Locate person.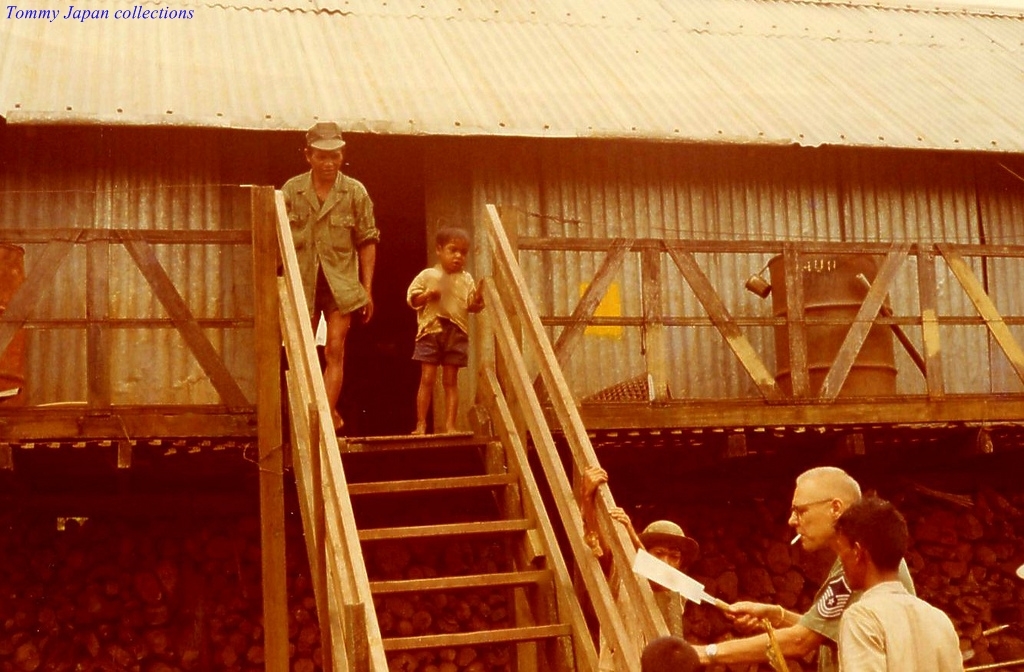
Bounding box: x1=830 y1=490 x2=965 y2=671.
